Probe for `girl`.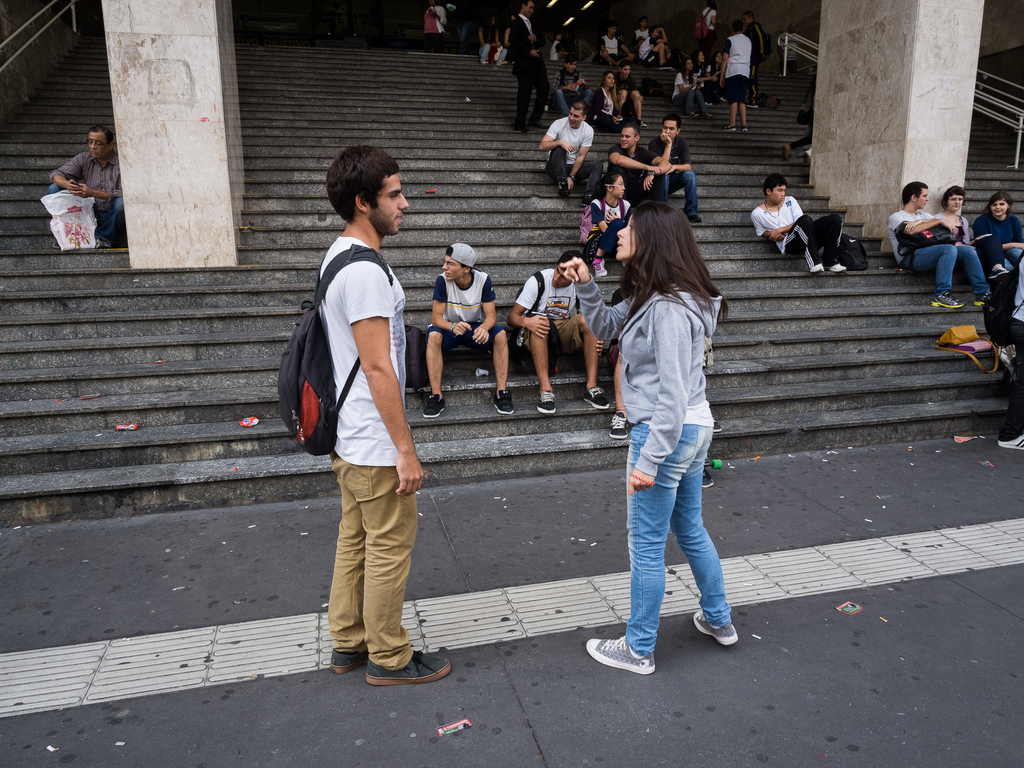
Probe result: <region>976, 192, 1023, 276</region>.
